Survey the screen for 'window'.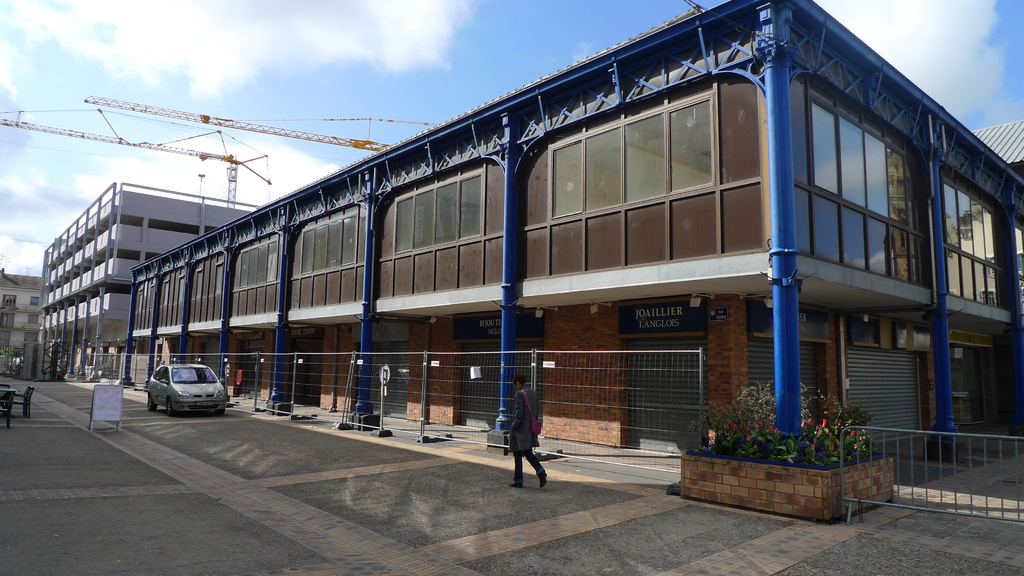
Survey found: [179,275,184,301].
